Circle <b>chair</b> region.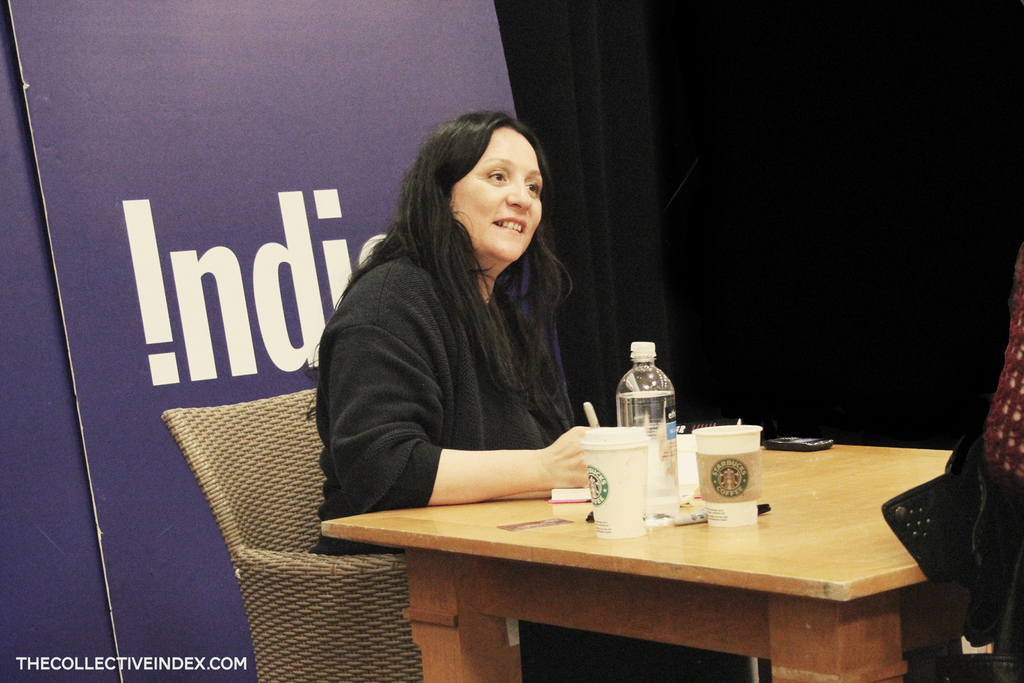
Region: [x1=124, y1=387, x2=417, y2=663].
